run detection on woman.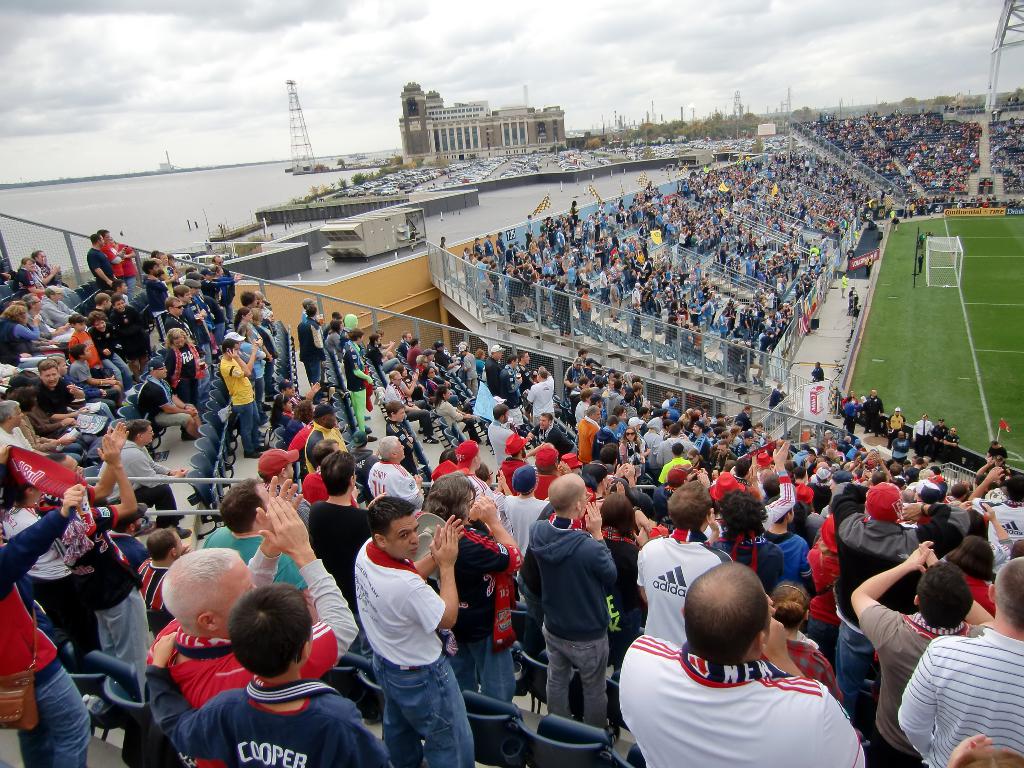
Result: (620,425,644,479).
